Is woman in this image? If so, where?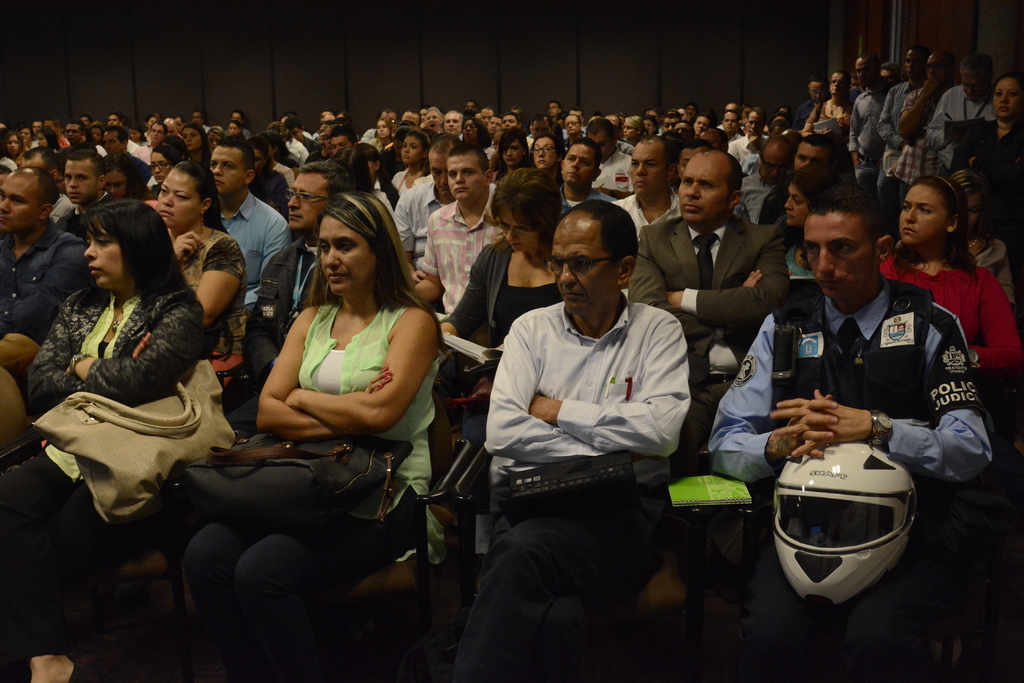
Yes, at <box>144,163,254,374</box>.
